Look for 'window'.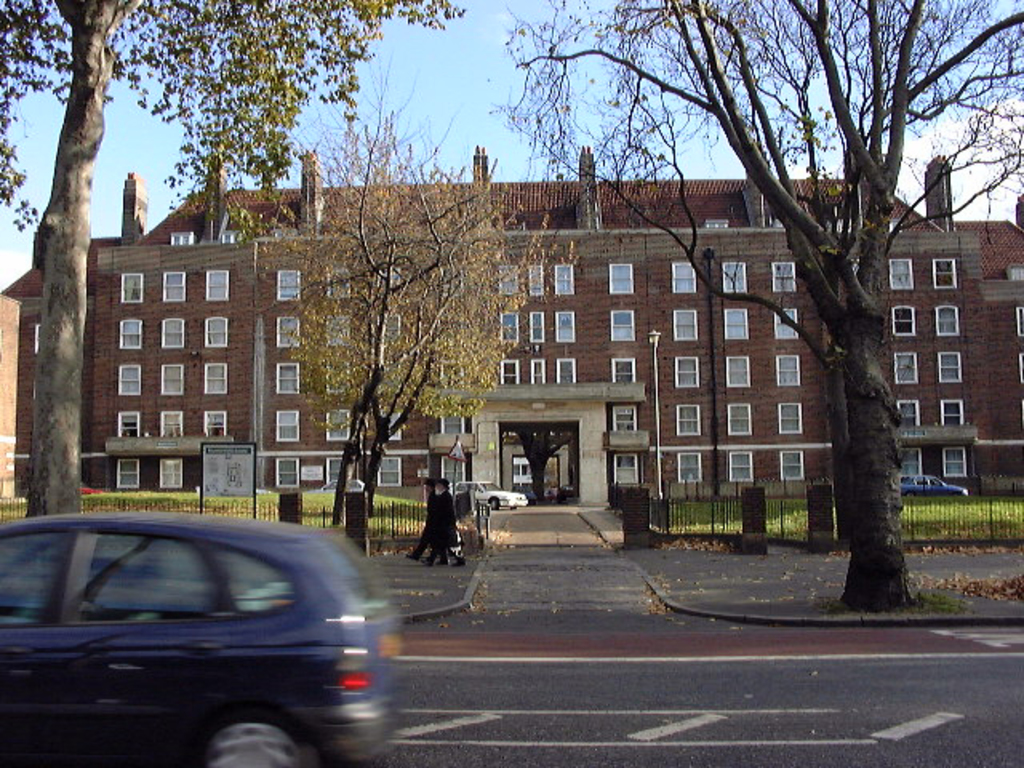
Found: [325,365,350,392].
